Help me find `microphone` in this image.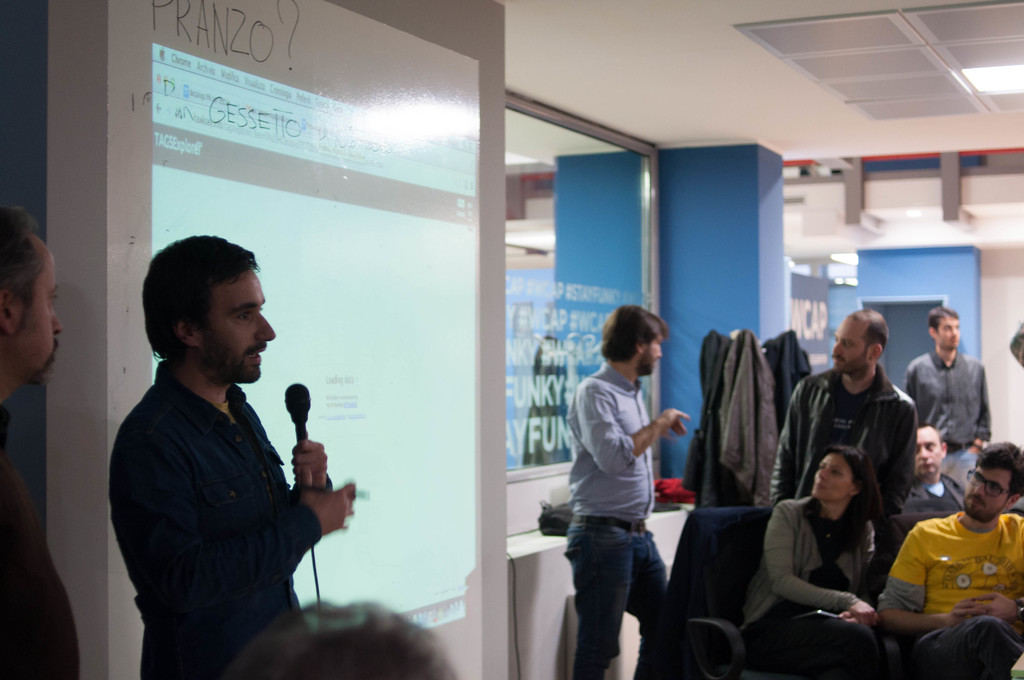
Found it: (284, 380, 310, 440).
